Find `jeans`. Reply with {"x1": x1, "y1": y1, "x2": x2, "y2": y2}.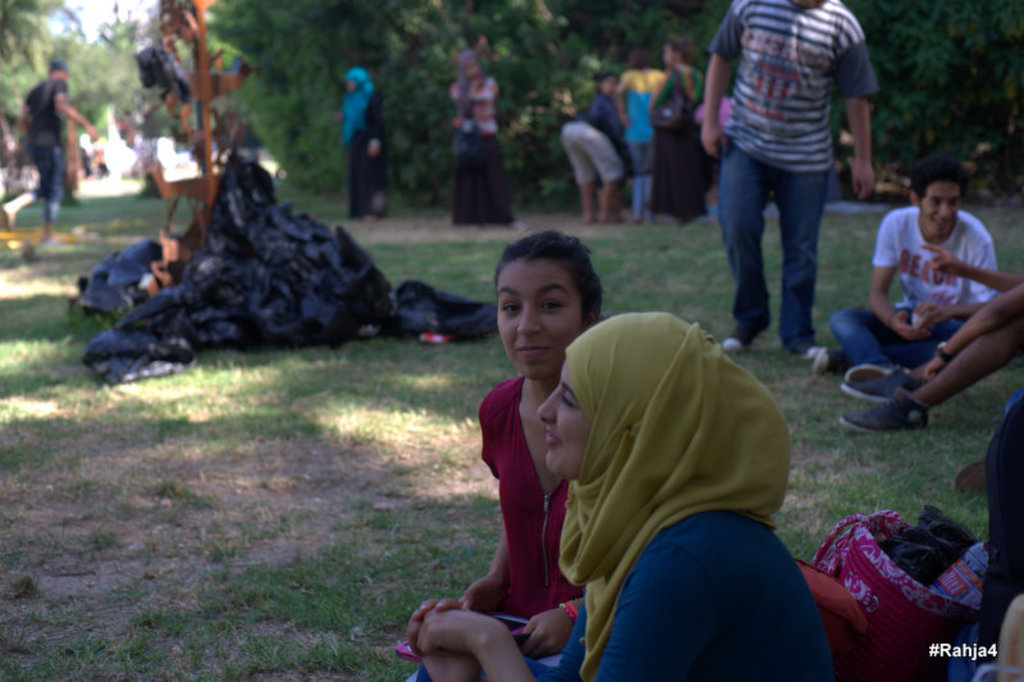
{"x1": 714, "y1": 147, "x2": 836, "y2": 349}.
